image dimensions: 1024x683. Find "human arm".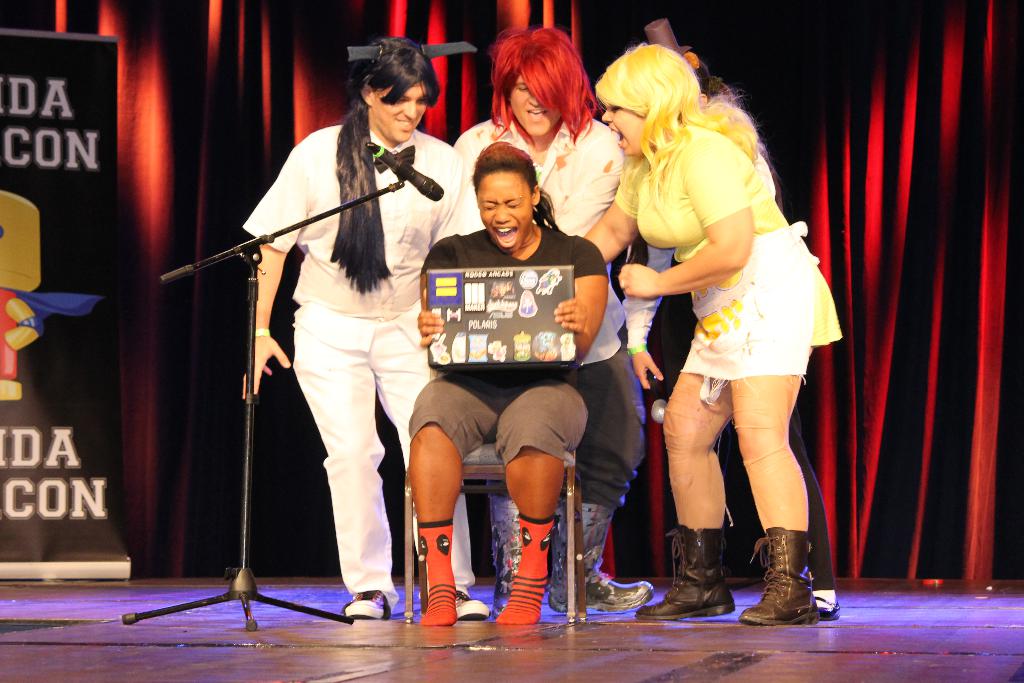
BBox(546, 145, 614, 229).
